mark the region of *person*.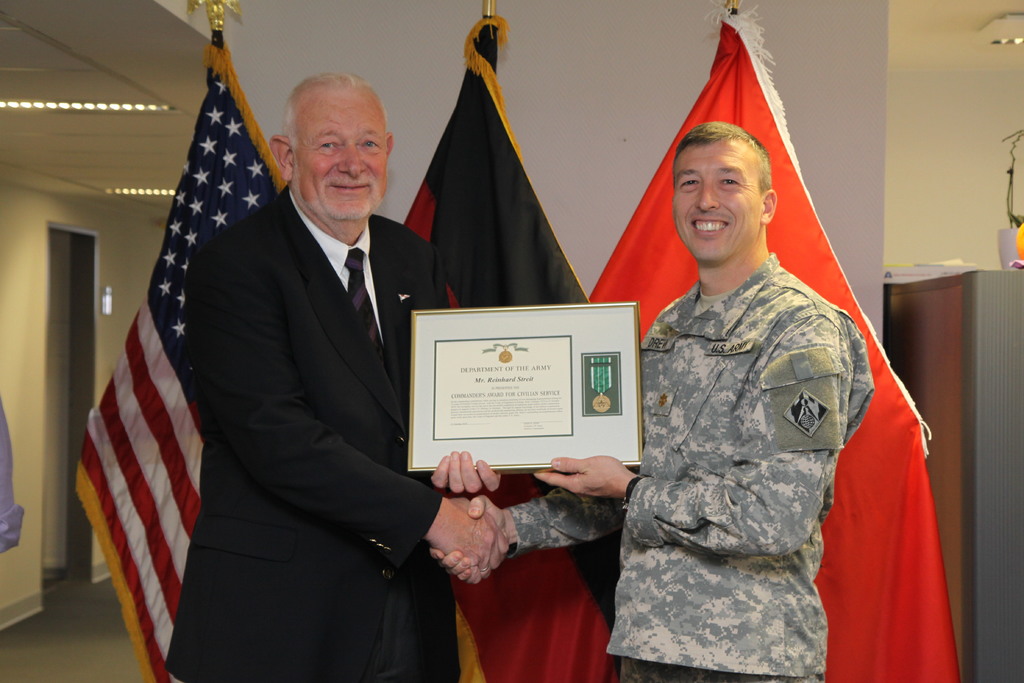
Region: (0,390,28,556).
